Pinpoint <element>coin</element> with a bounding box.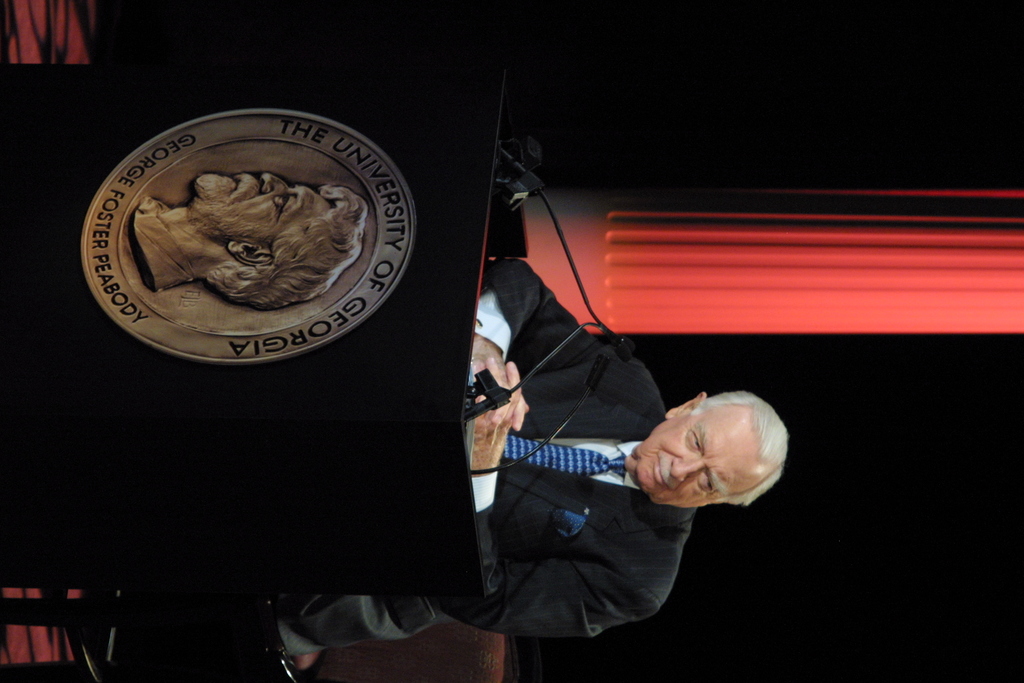
crop(79, 104, 420, 370).
